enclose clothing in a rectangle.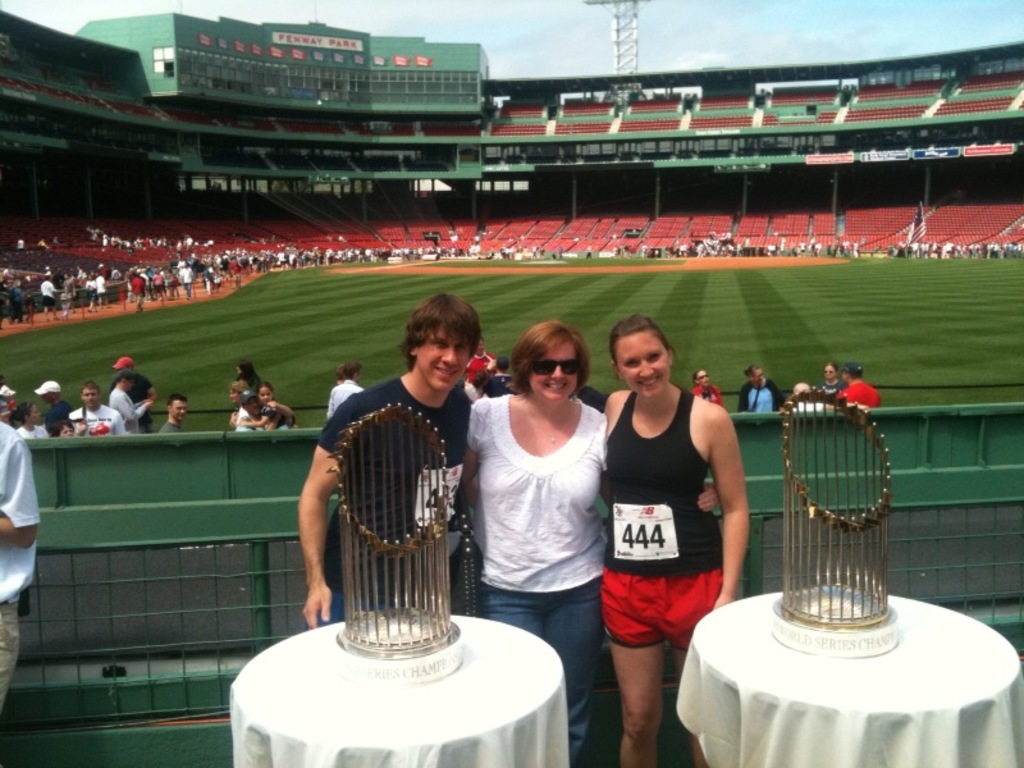
crop(461, 349, 497, 384).
